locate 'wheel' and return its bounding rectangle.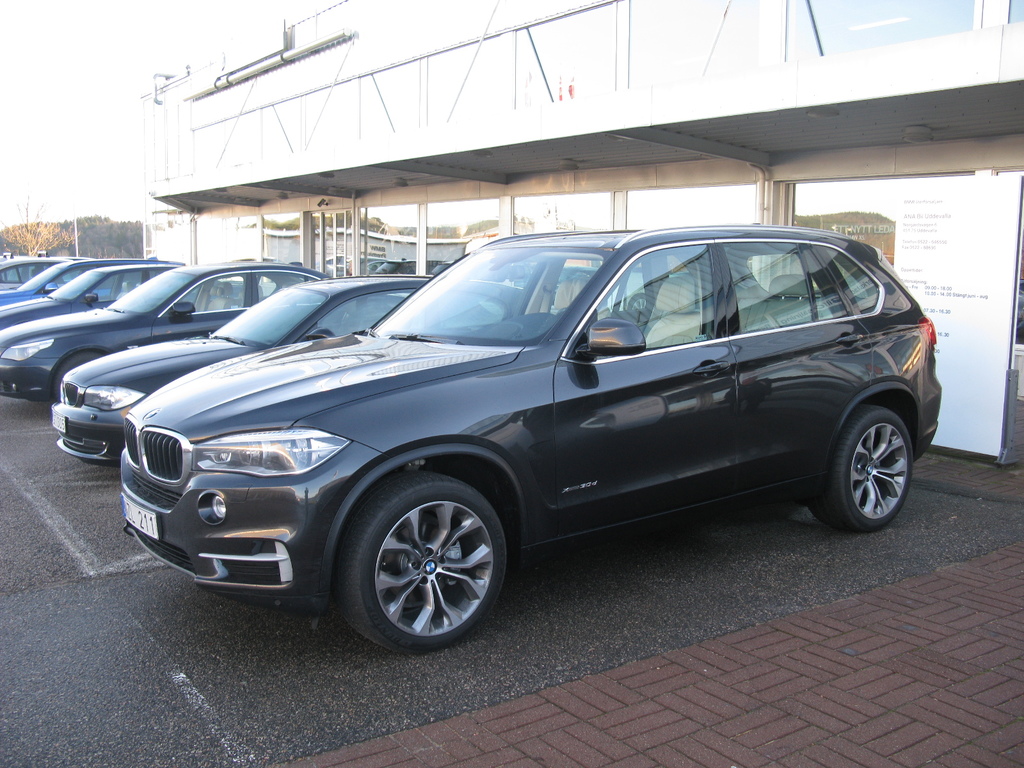
<box>810,402,915,534</box>.
